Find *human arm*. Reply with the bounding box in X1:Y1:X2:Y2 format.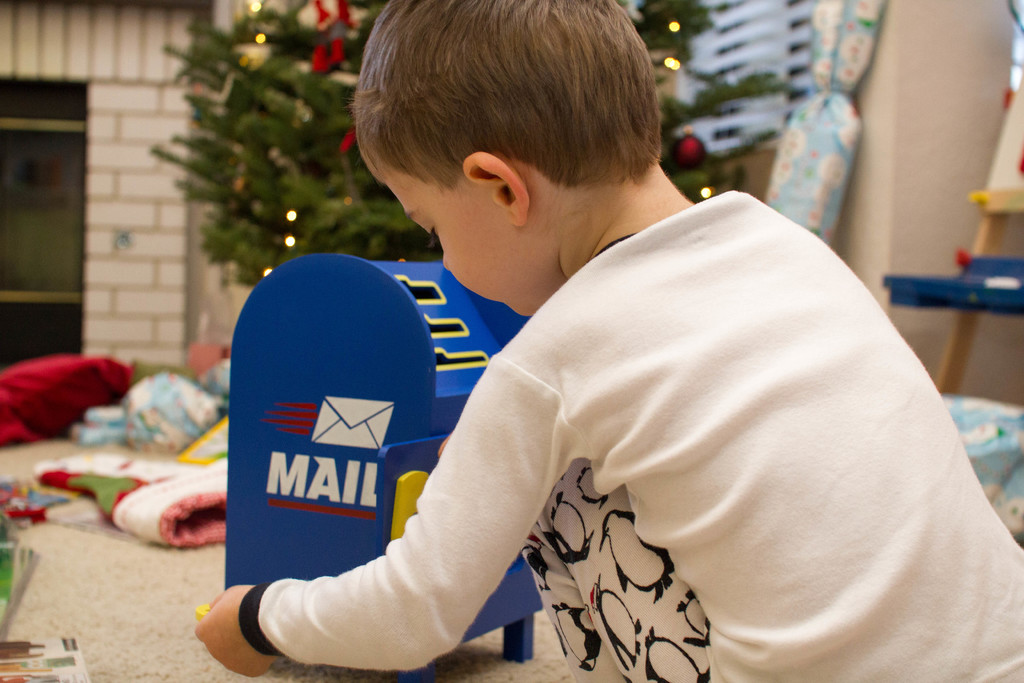
195:366:566:679.
